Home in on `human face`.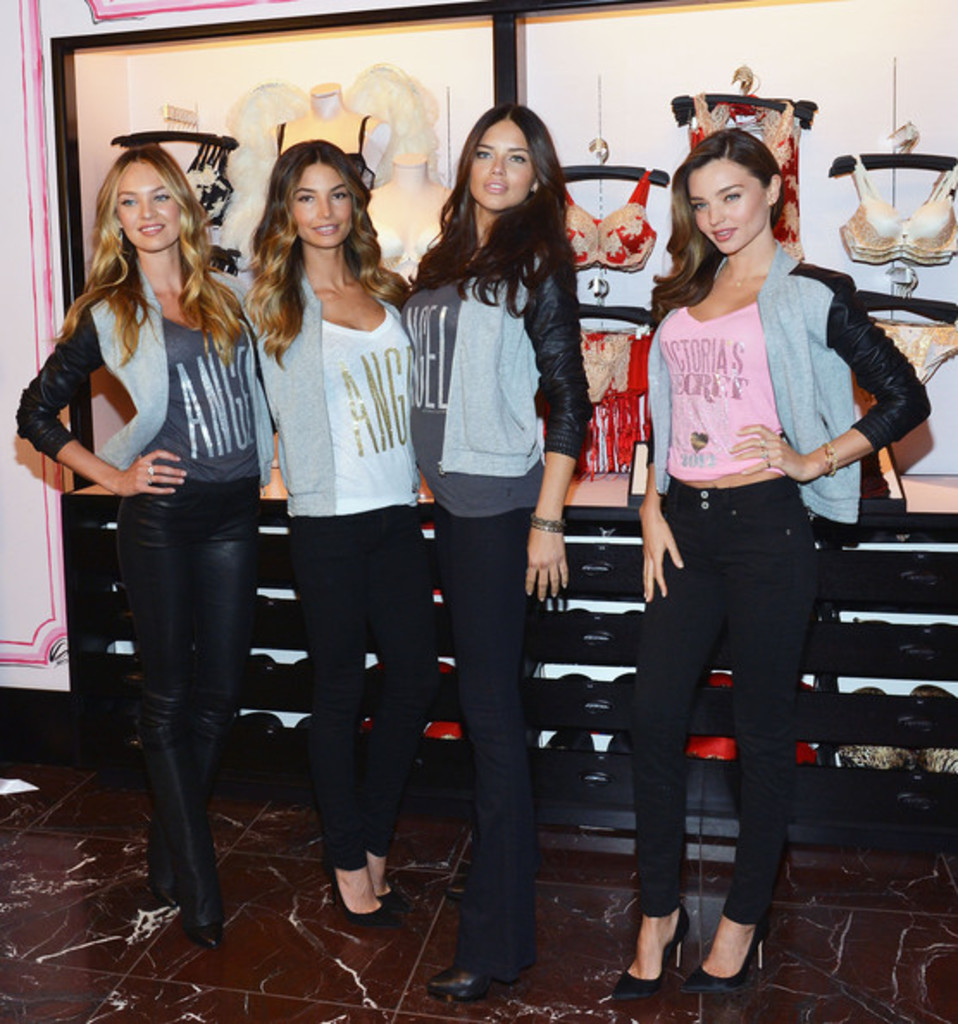
Homed in at box=[684, 153, 763, 255].
